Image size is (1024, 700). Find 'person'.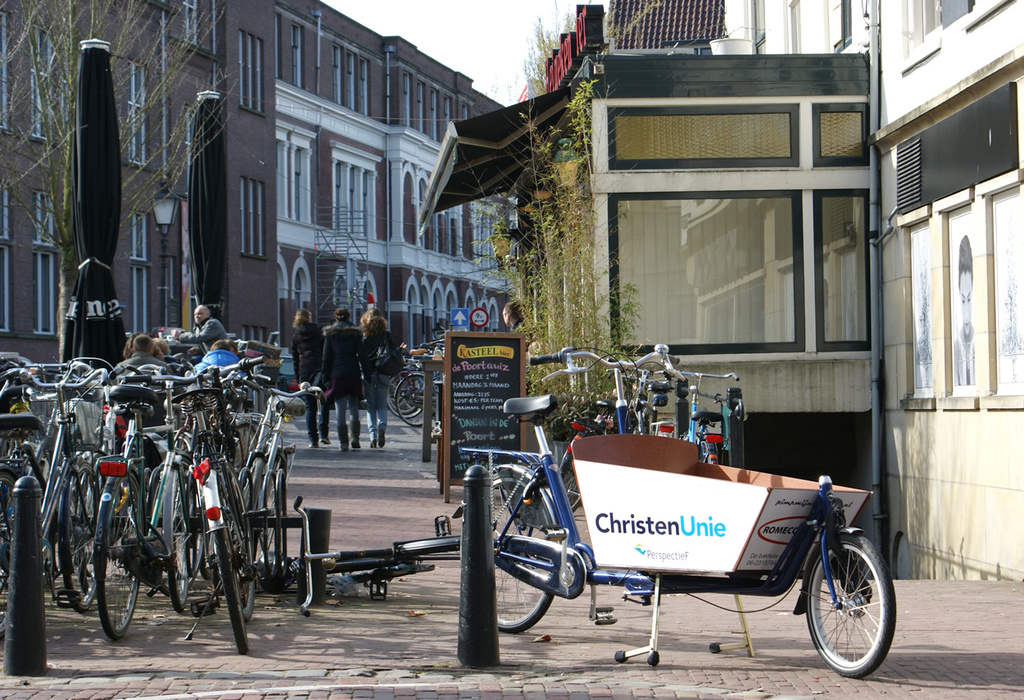
x1=496 y1=297 x2=524 y2=335.
